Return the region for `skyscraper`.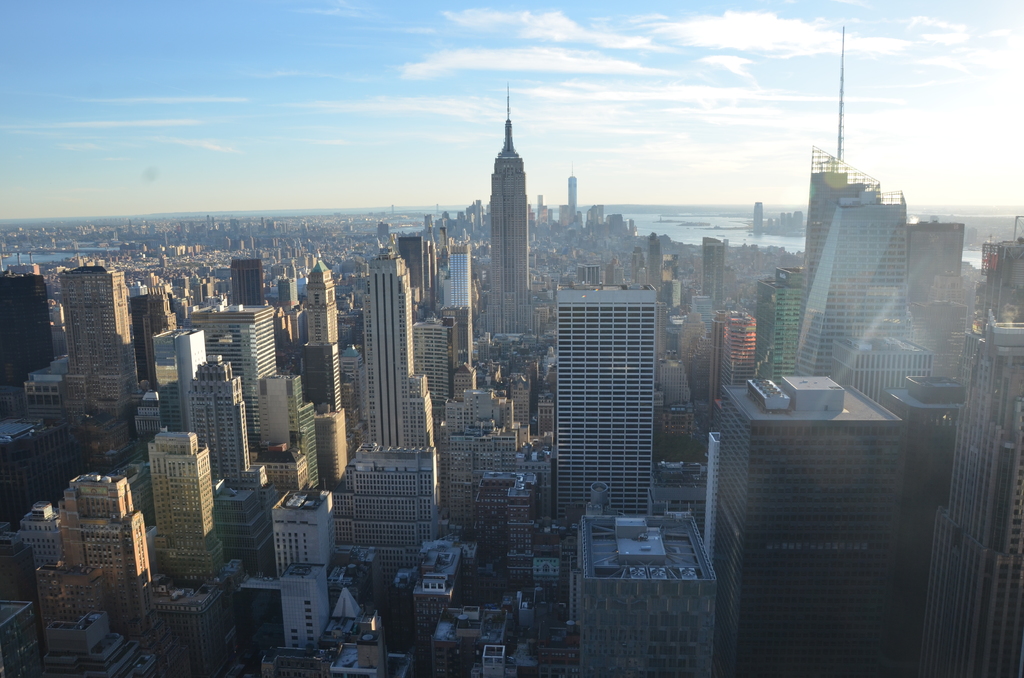
x1=0 y1=270 x2=52 y2=383.
